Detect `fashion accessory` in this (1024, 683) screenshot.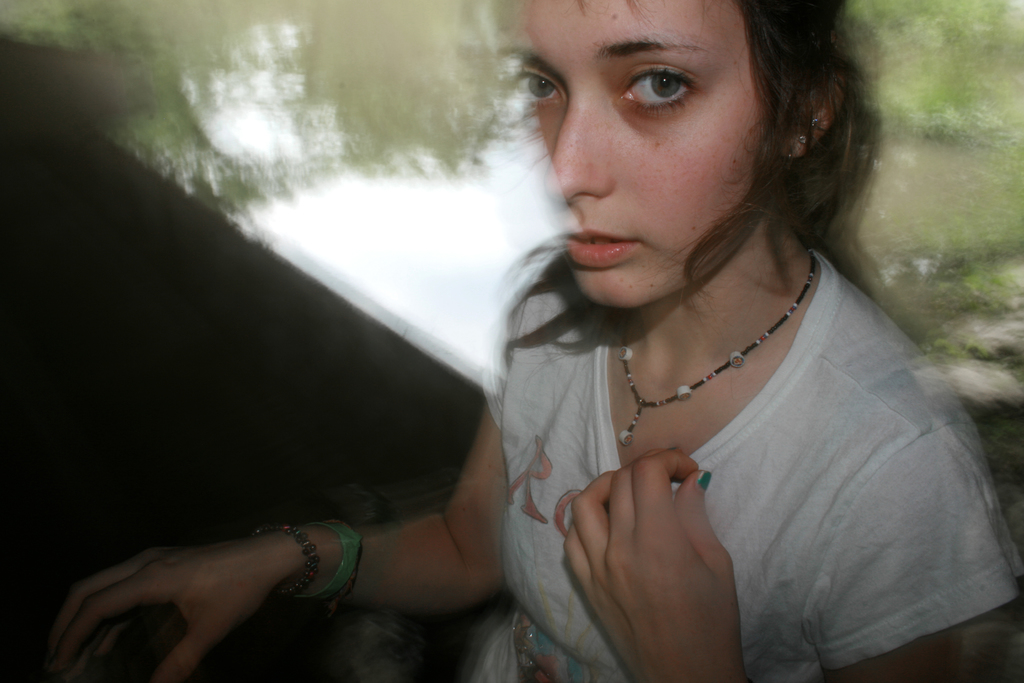
Detection: bbox=[253, 523, 319, 597].
